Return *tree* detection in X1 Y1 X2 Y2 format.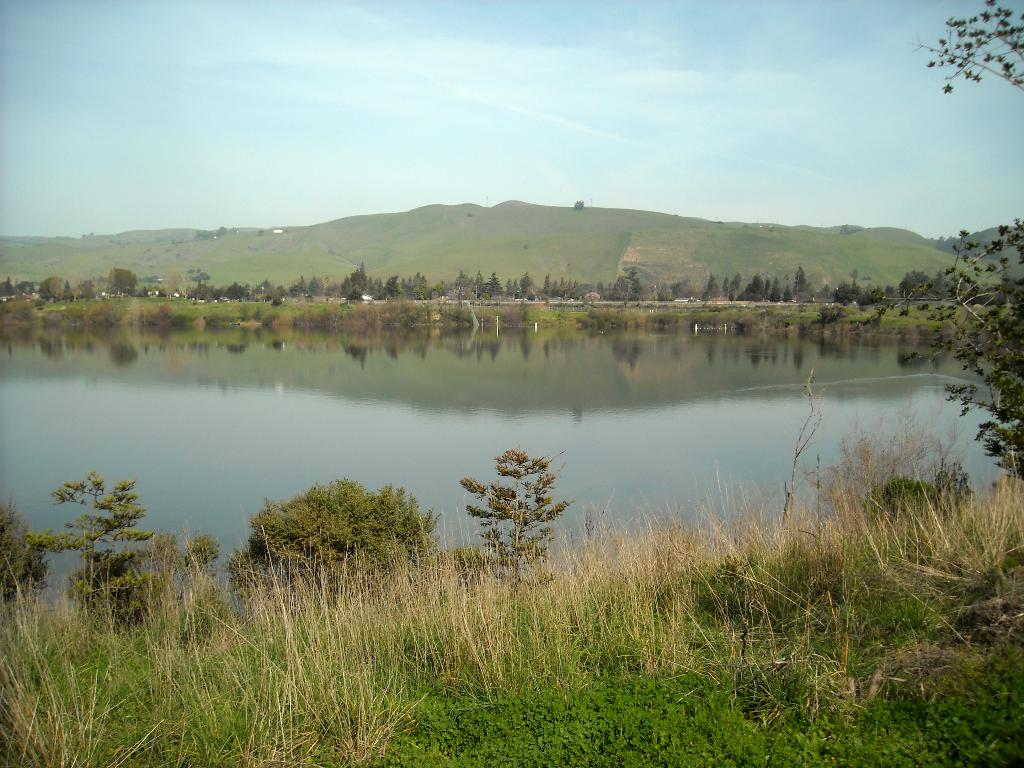
460 423 569 599.
